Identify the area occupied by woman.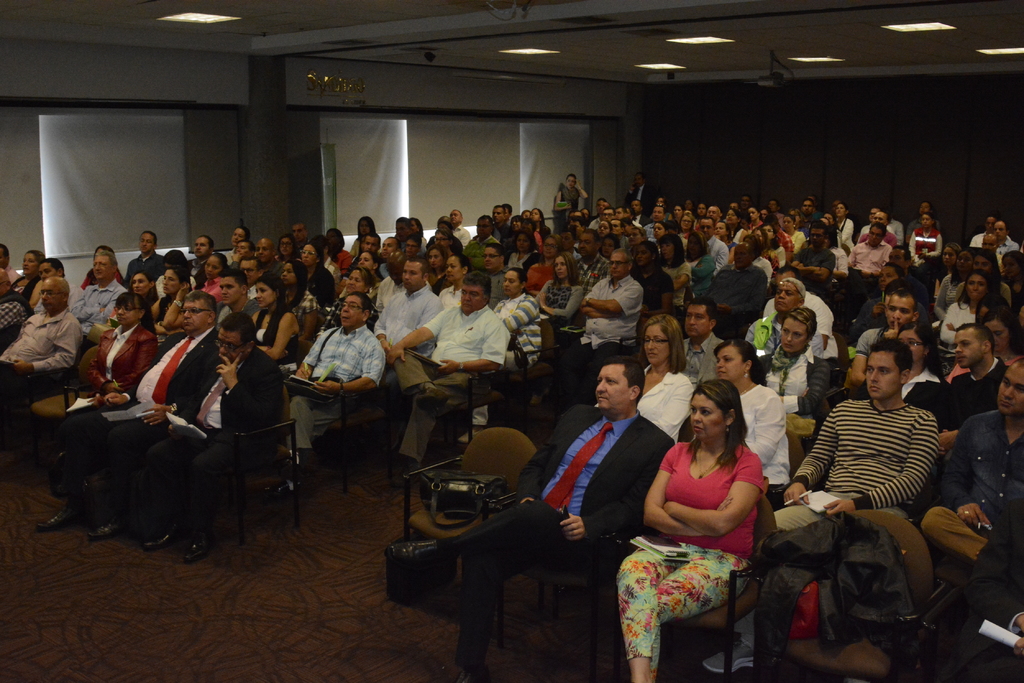
Area: l=326, t=229, r=353, b=273.
